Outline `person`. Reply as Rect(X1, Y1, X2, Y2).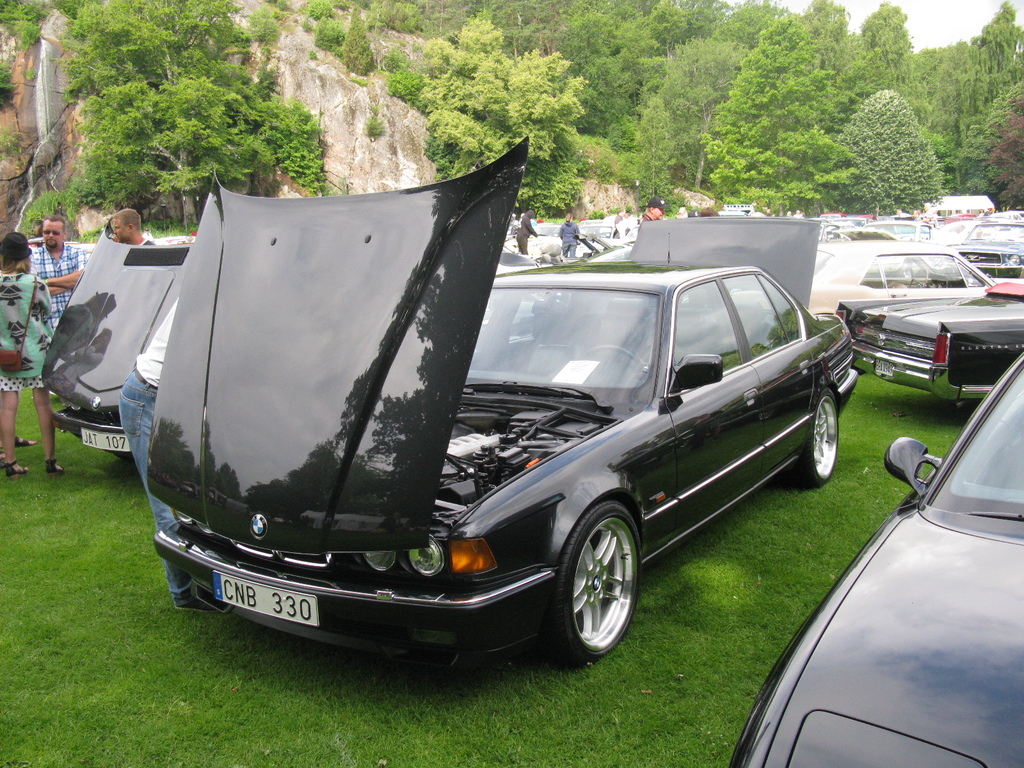
Rect(29, 220, 96, 332).
